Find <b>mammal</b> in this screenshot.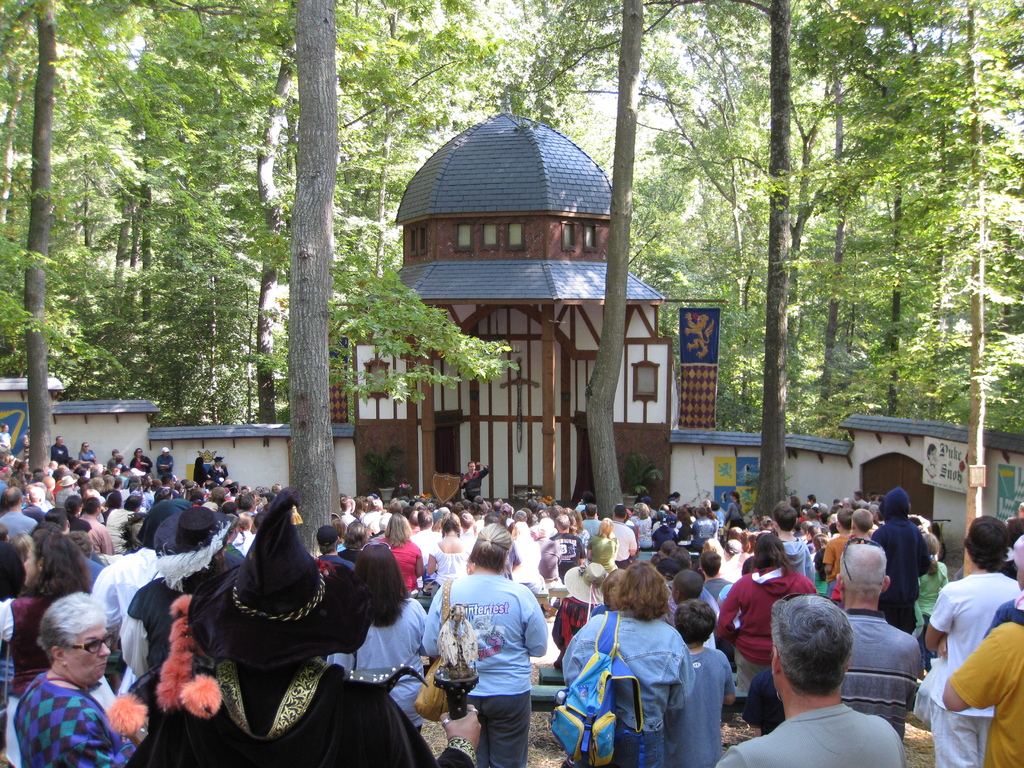
The bounding box for <b>mammal</b> is (left=143, top=484, right=489, bottom=767).
